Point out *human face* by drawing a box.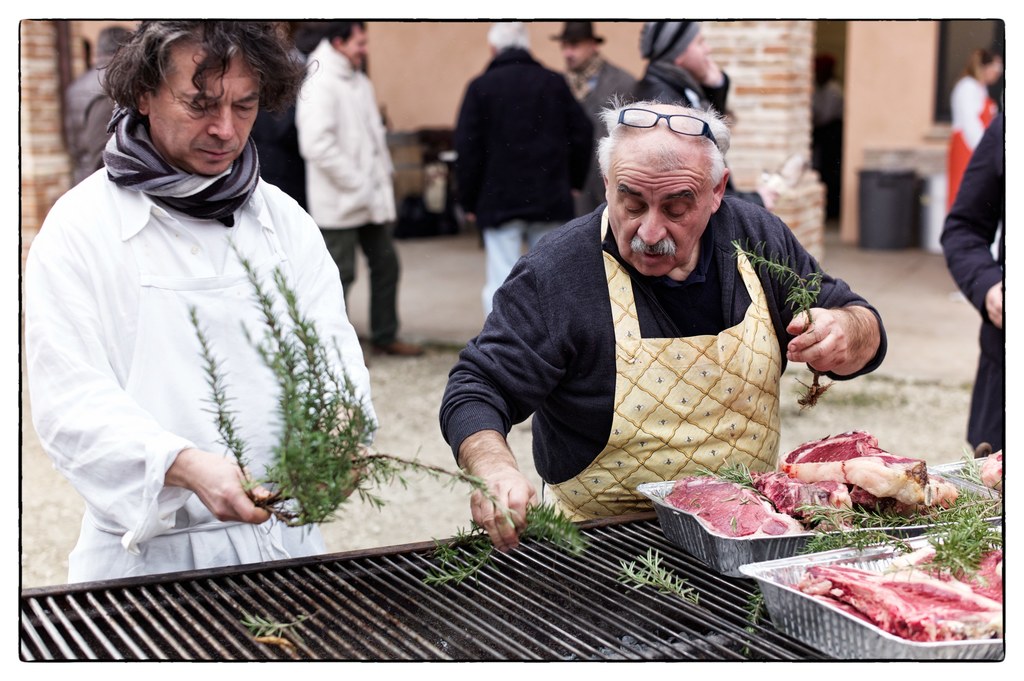
<region>147, 41, 259, 176</region>.
